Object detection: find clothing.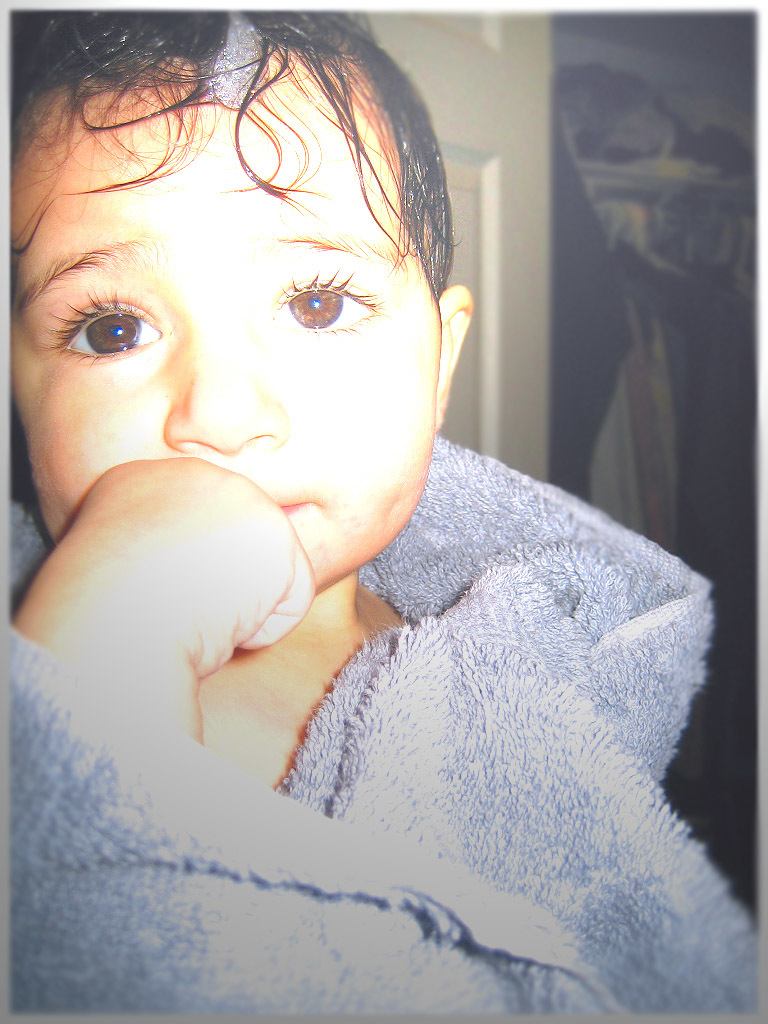
bbox(23, 263, 724, 971).
